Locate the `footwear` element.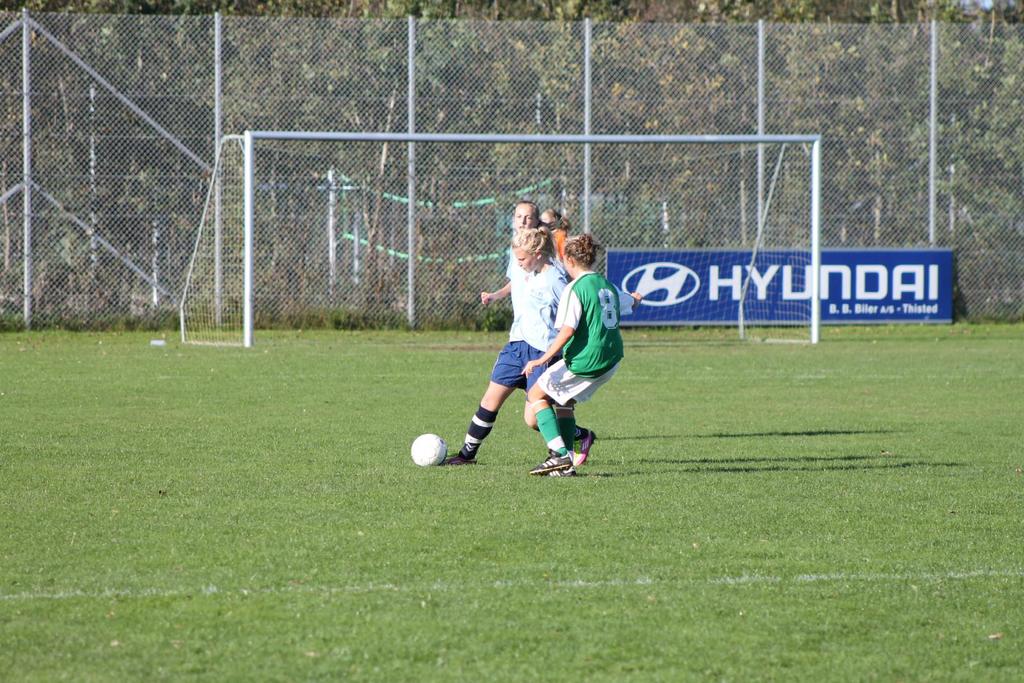
Element bbox: 570 427 595 465.
